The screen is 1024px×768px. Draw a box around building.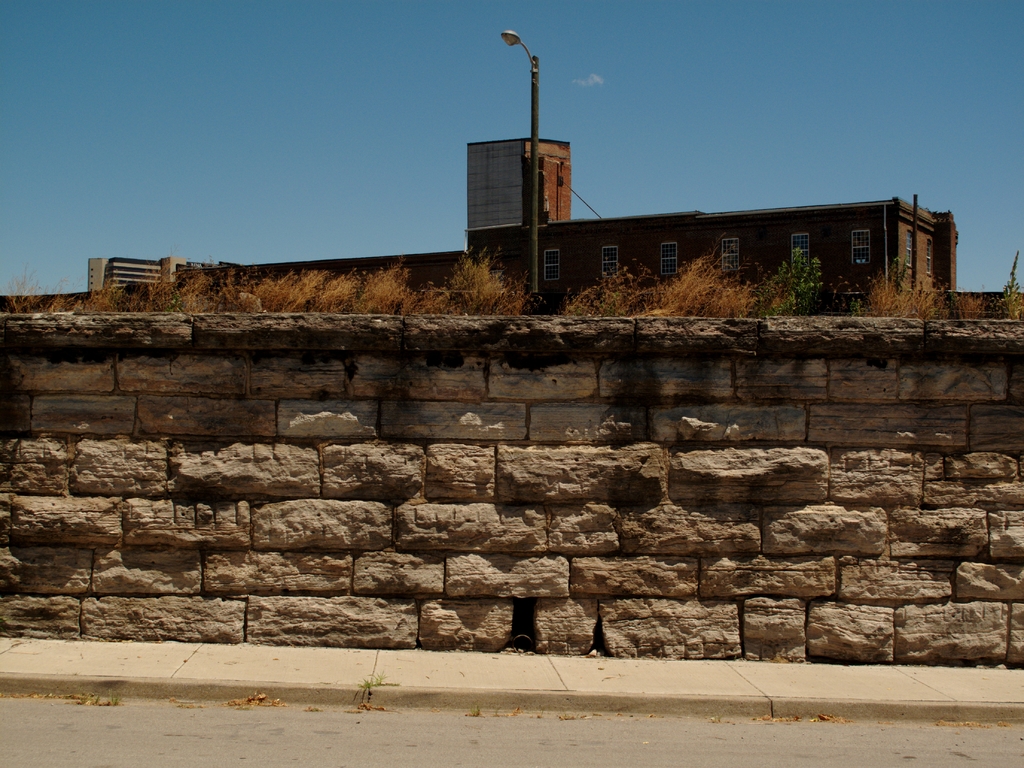
<bbox>172, 246, 464, 301</bbox>.
